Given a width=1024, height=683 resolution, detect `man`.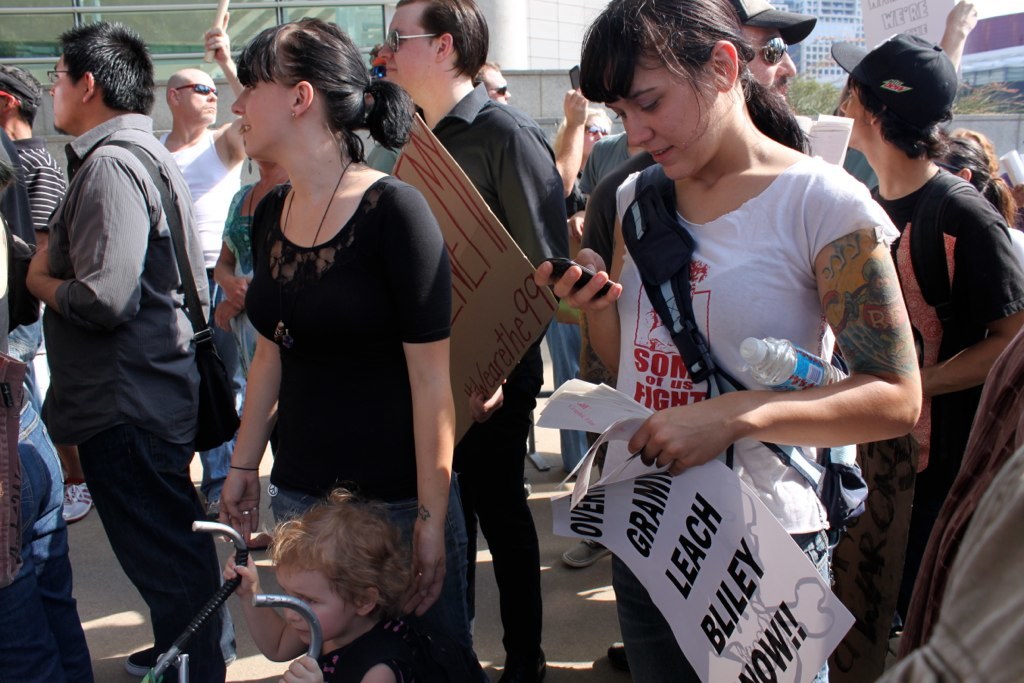
left=157, top=10, right=246, bottom=518.
